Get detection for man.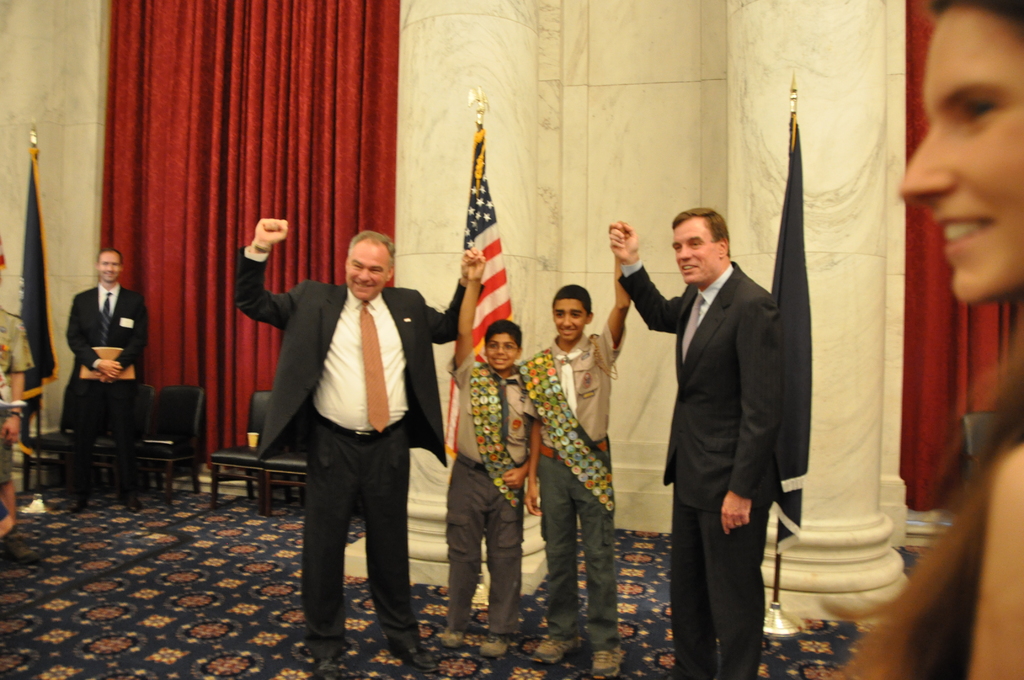
Detection: [x1=0, y1=239, x2=34, y2=544].
